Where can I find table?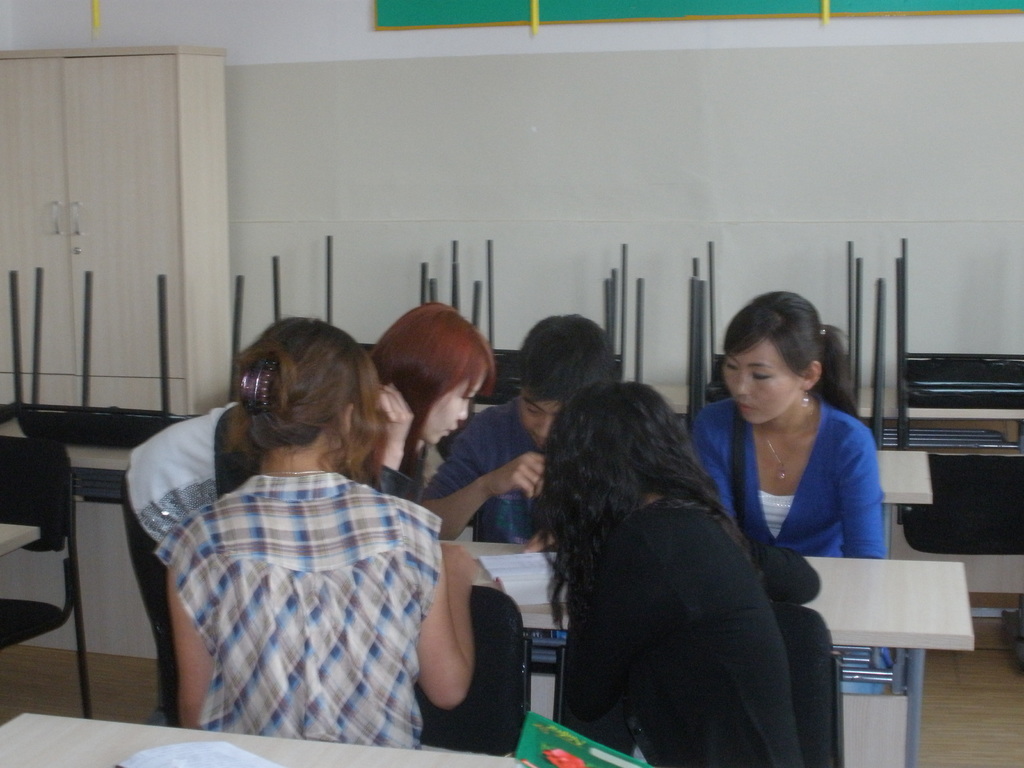
You can find it at x1=0 y1=708 x2=511 y2=767.
